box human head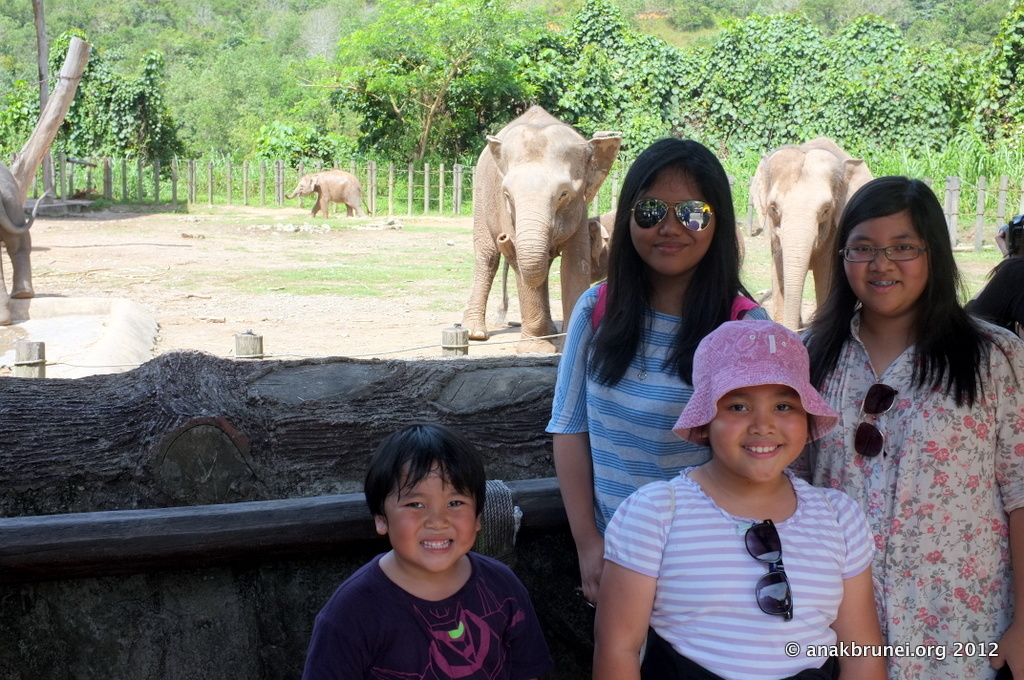
694,332,834,481
